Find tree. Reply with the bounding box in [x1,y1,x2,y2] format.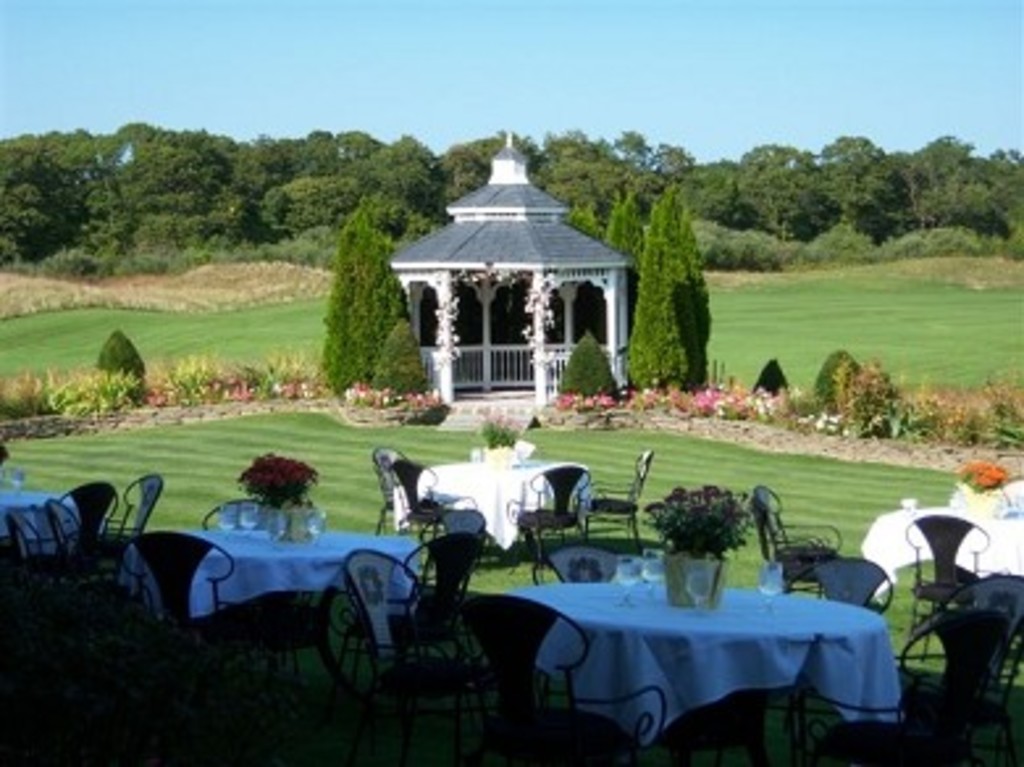
[562,331,625,397].
